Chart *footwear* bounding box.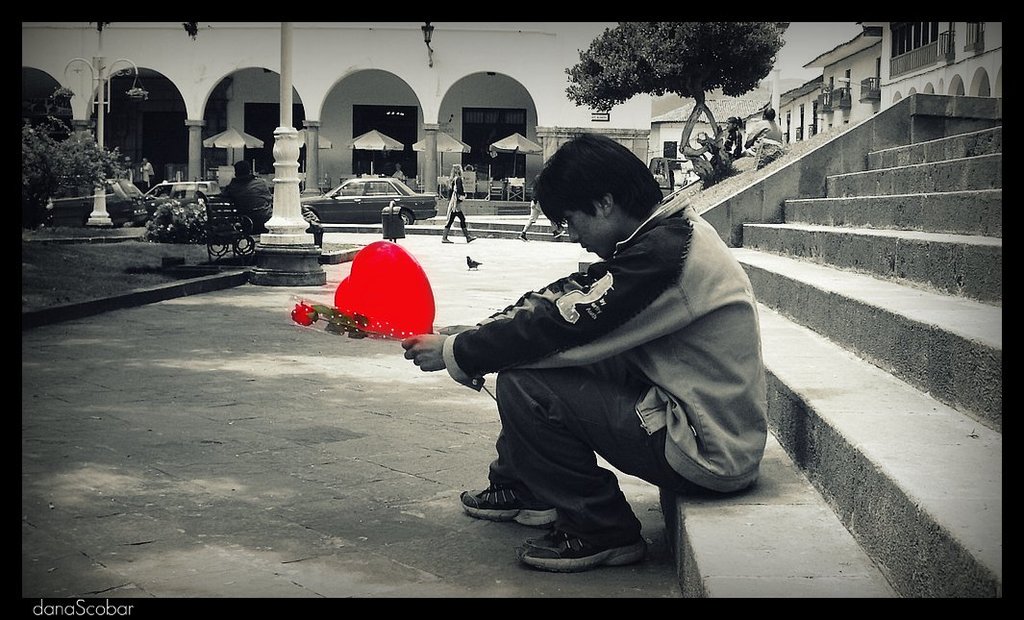
Charted: pyautogui.locateOnScreen(553, 228, 562, 238).
